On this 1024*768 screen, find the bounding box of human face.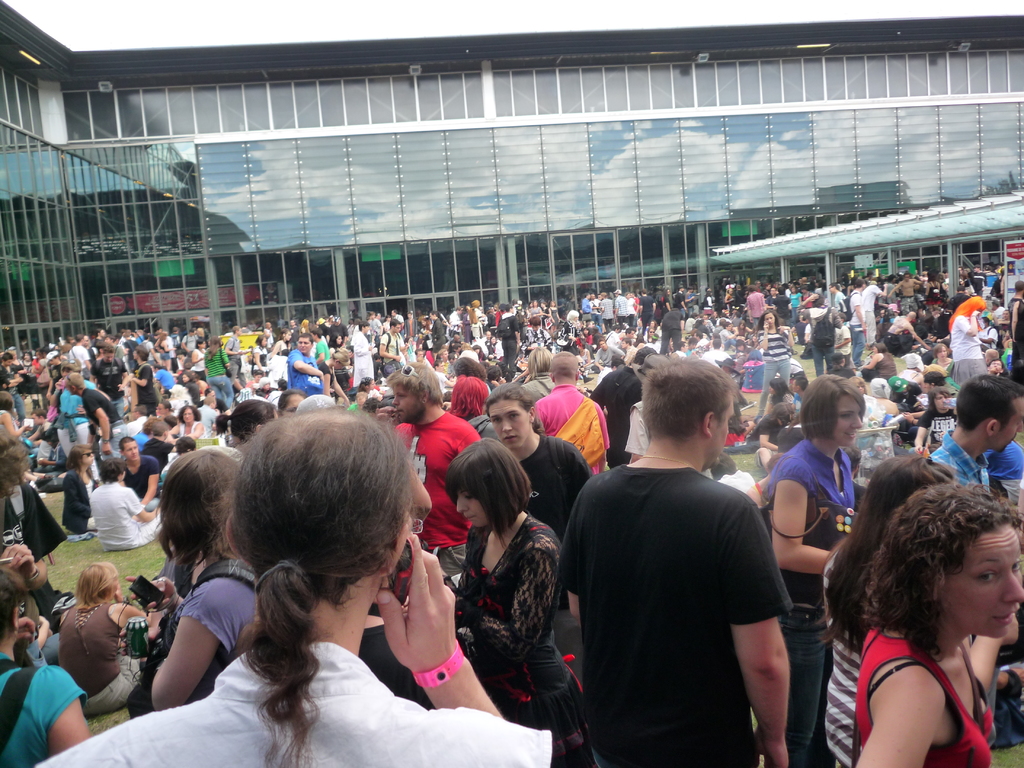
Bounding box: (x1=396, y1=385, x2=417, y2=420).
